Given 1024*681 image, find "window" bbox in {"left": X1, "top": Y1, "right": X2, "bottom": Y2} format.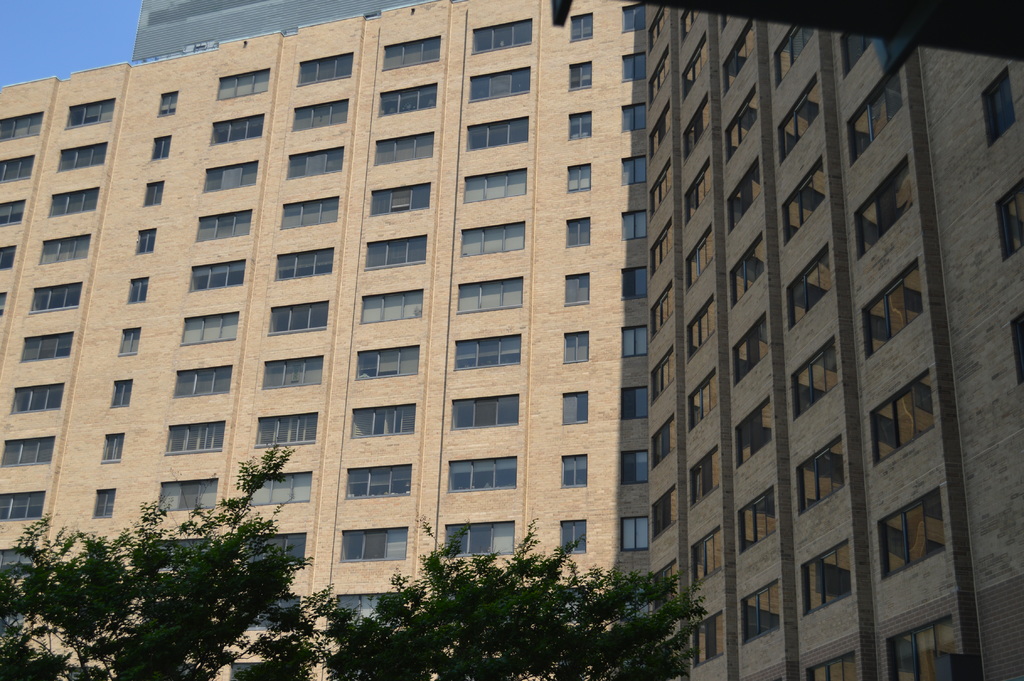
{"left": 886, "top": 615, "right": 968, "bottom": 680}.
